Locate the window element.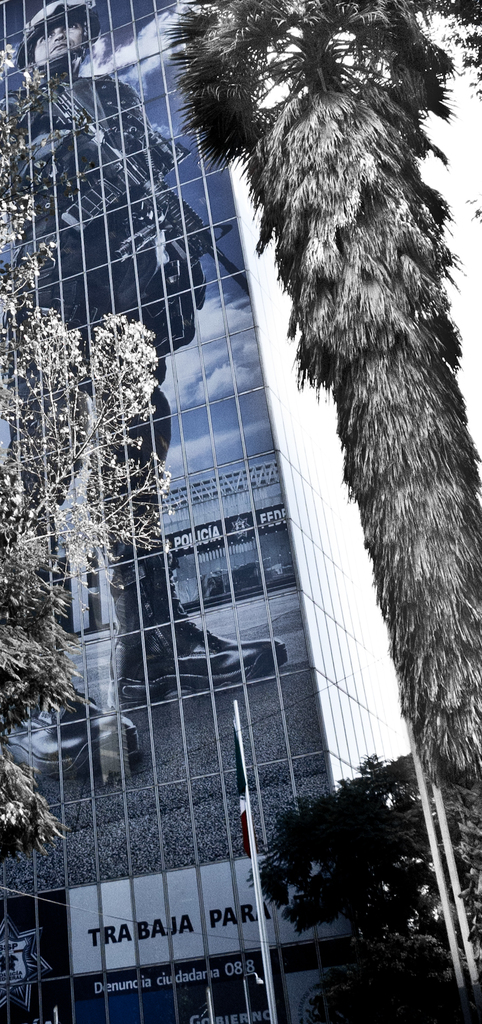
Element bbox: 88, 0, 463, 915.
